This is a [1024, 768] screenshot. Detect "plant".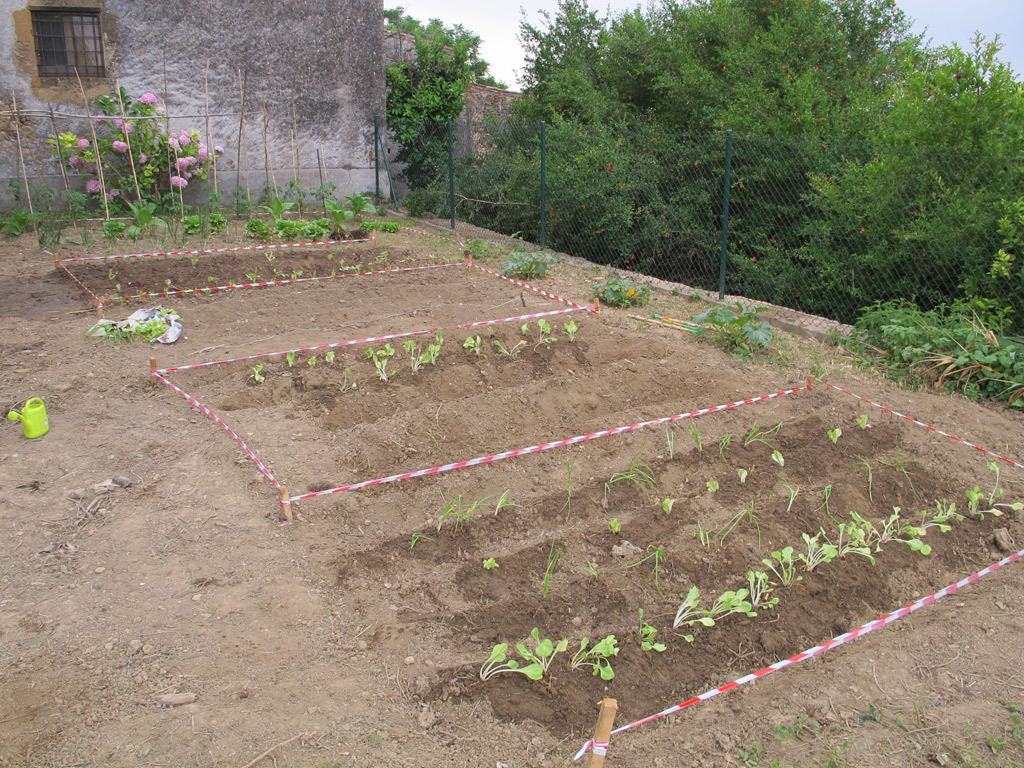
l=696, t=520, r=719, b=546.
